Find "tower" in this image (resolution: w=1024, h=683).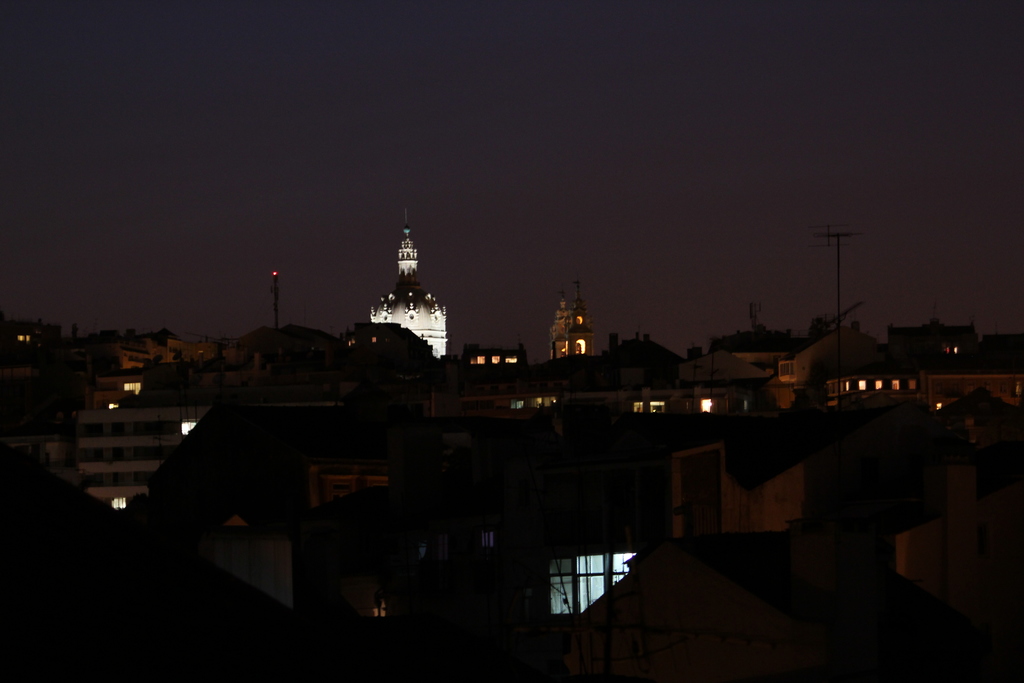
crop(356, 213, 456, 353).
